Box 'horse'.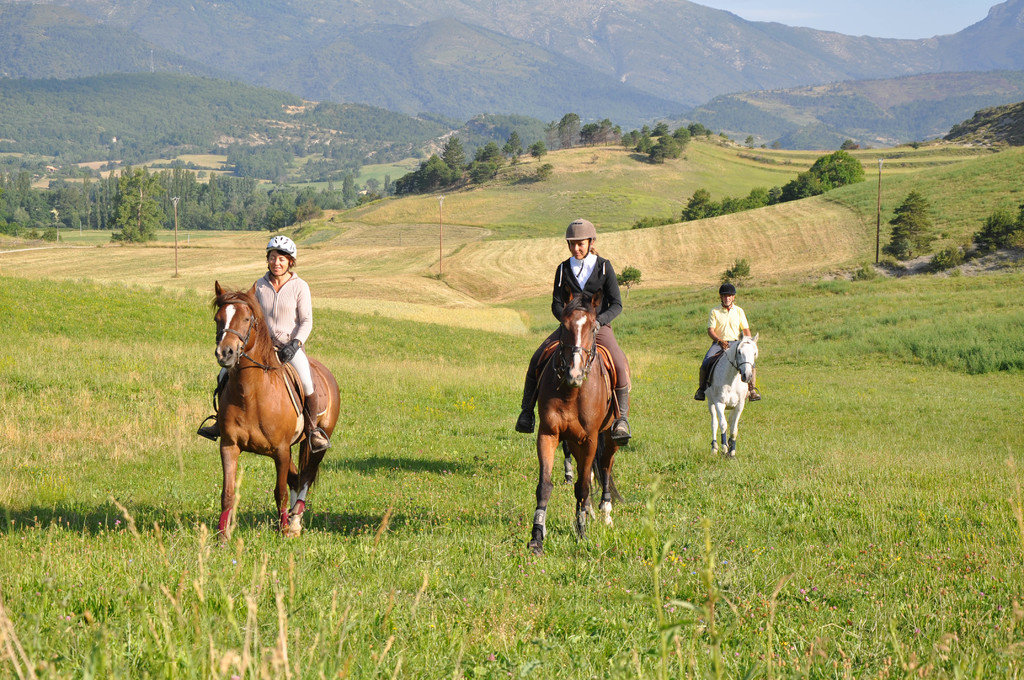
(left=701, top=330, right=758, bottom=455).
